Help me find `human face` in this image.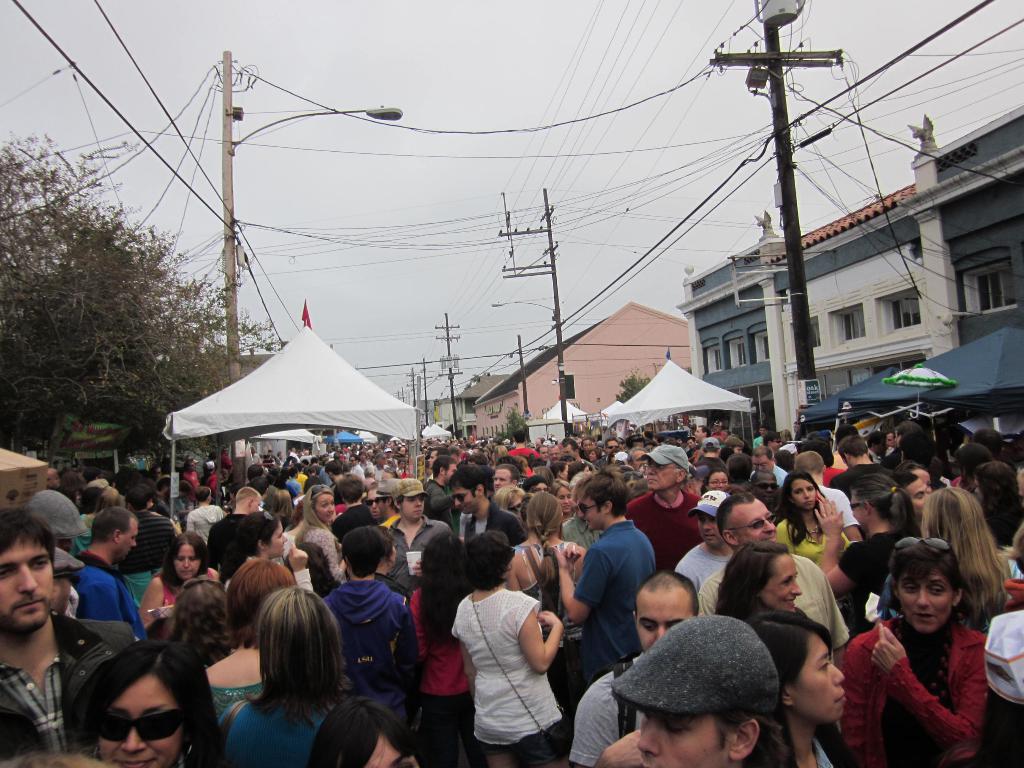
Found it: pyautogui.locateOnScreen(637, 593, 694, 650).
